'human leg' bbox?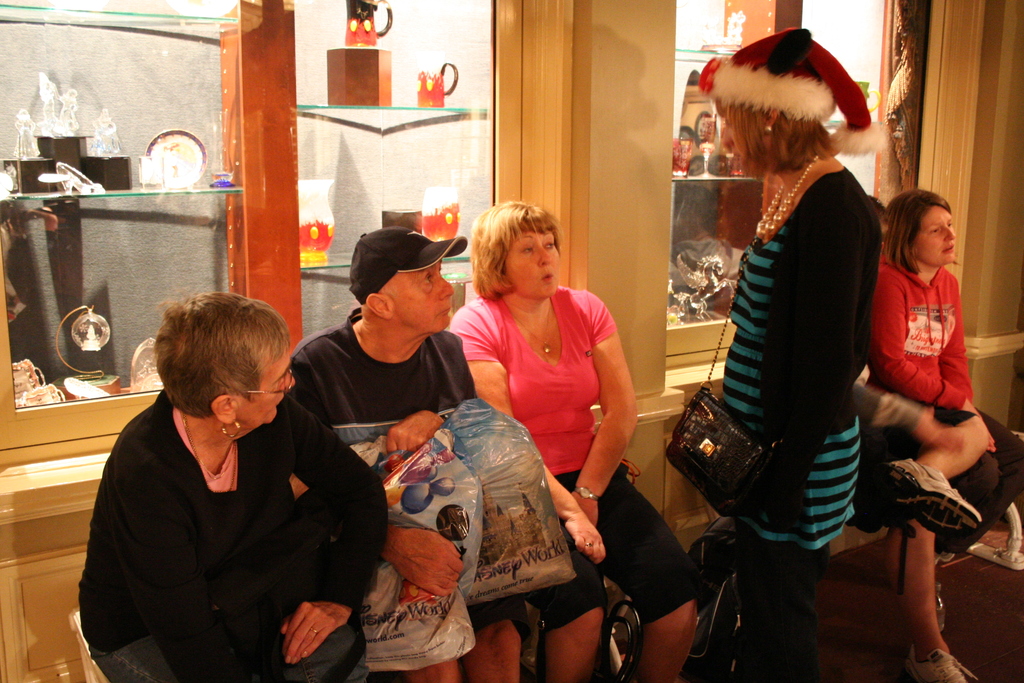
(884, 524, 984, 682)
